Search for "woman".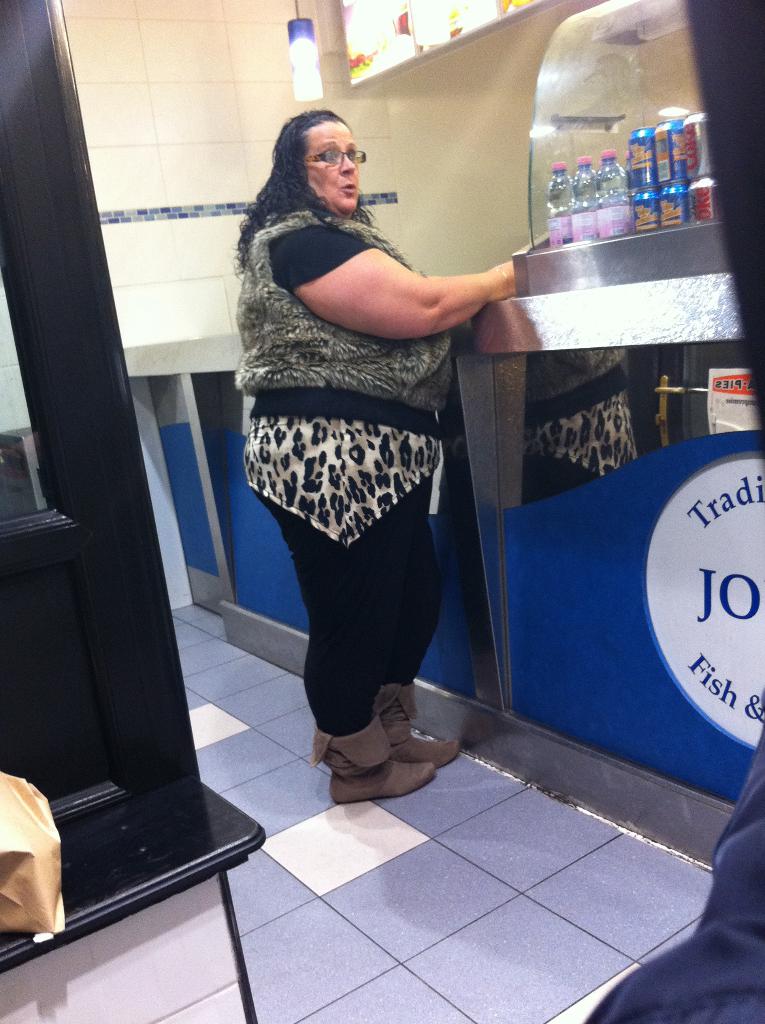
Found at bbox=[223, 93, 510, 791].
